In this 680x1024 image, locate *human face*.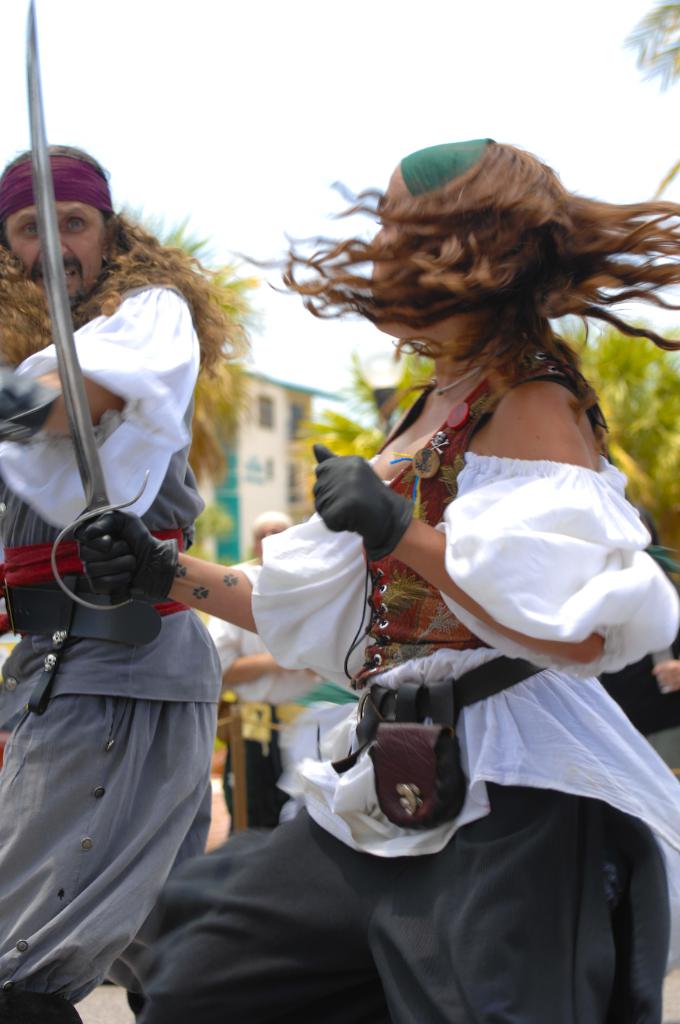
Bounding box: 366/171/442/327.
